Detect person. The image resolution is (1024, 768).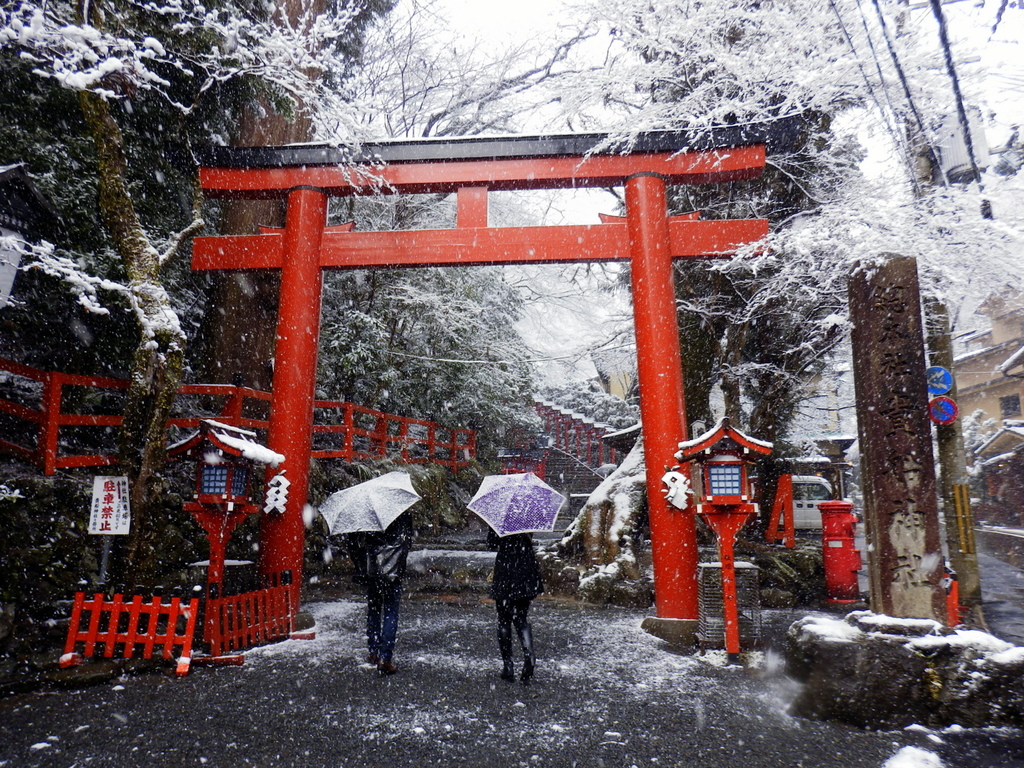
348, 513, 408, 679.
